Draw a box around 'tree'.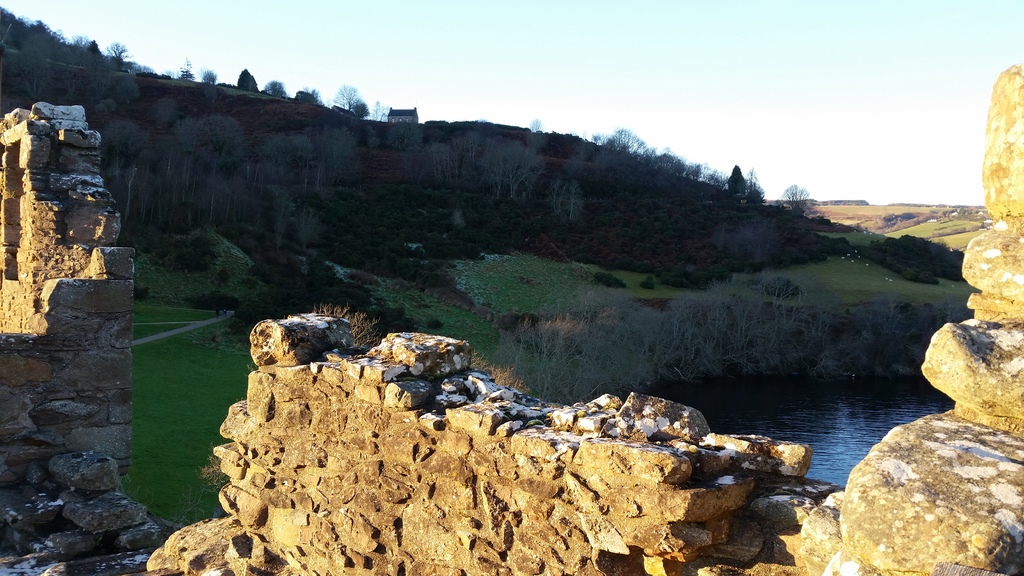
384,120,433,154.
